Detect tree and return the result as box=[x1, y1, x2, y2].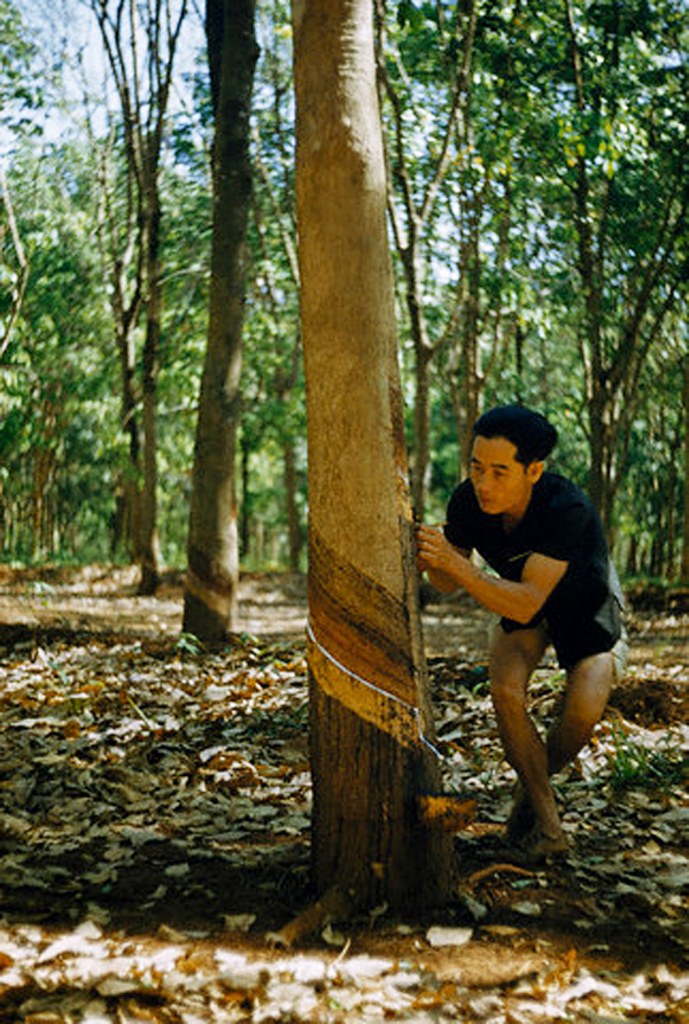
box=[295, 0, 460, 932].
